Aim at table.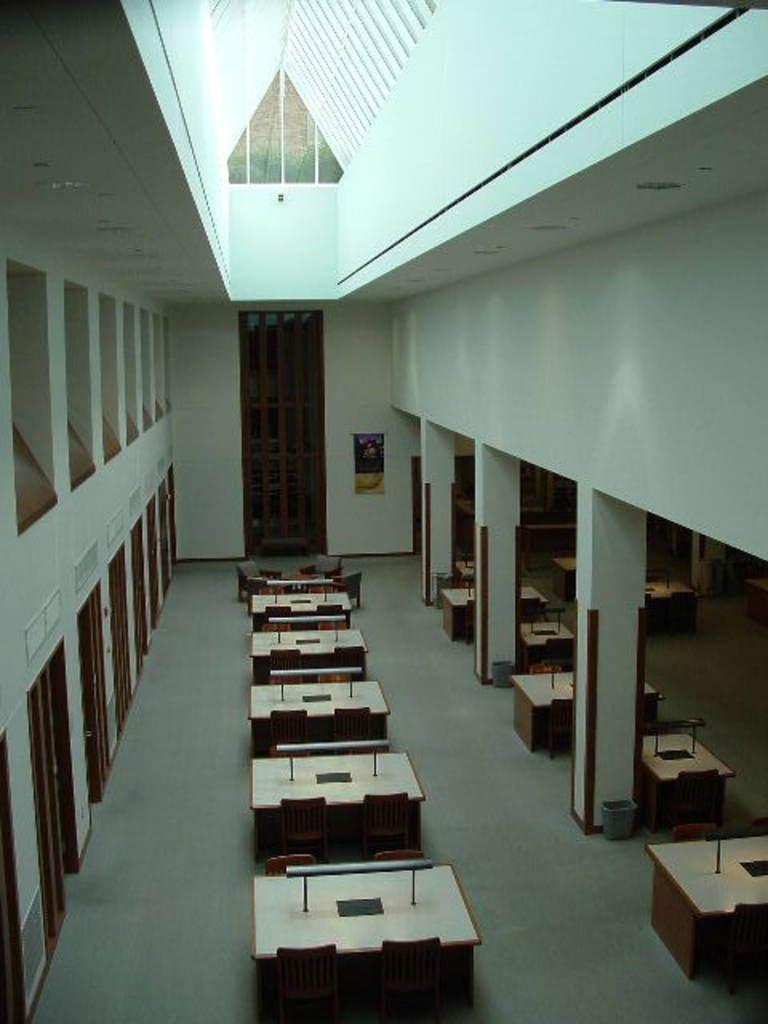
Aimed at [left=430, top=576, right=541, bottom=637].
